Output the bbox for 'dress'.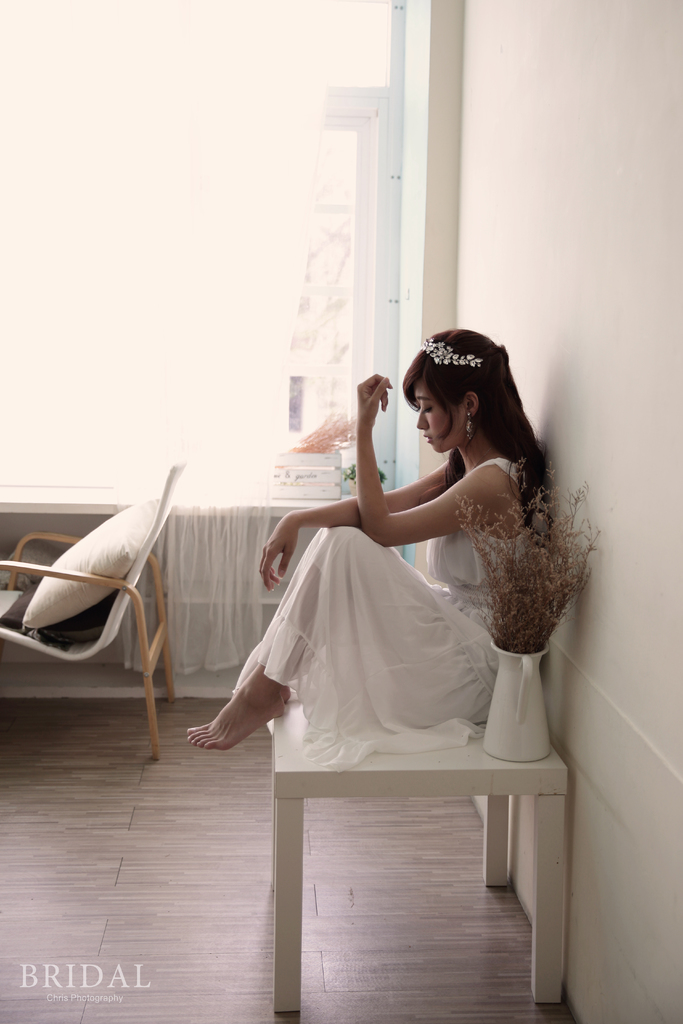
rect(234, 452, 553, 764).
